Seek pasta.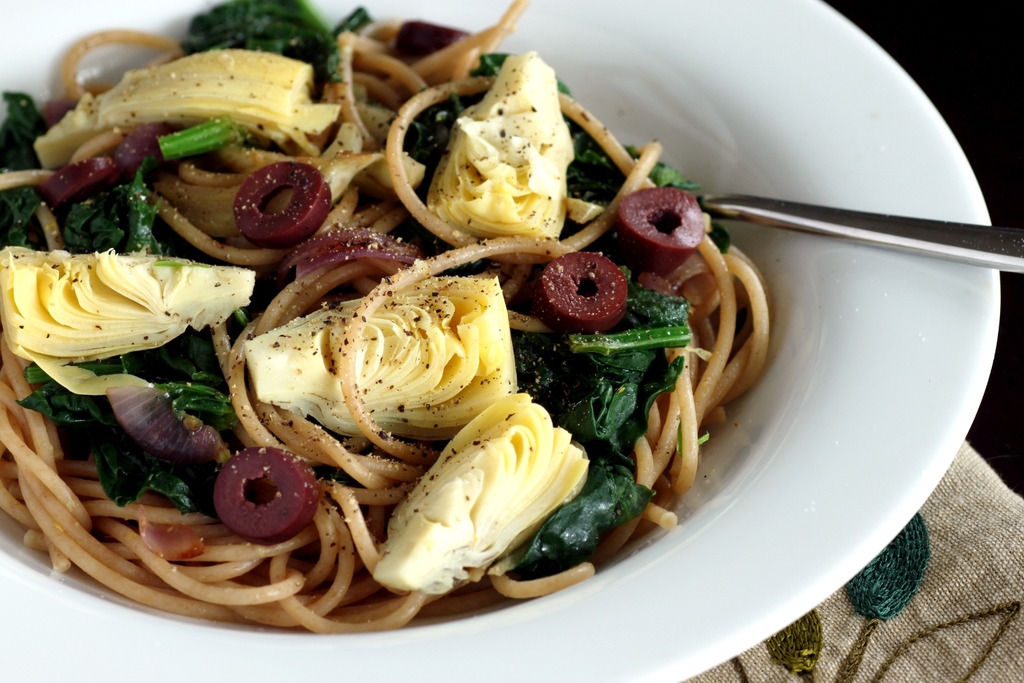
box=[0, 0, 887, 653].
